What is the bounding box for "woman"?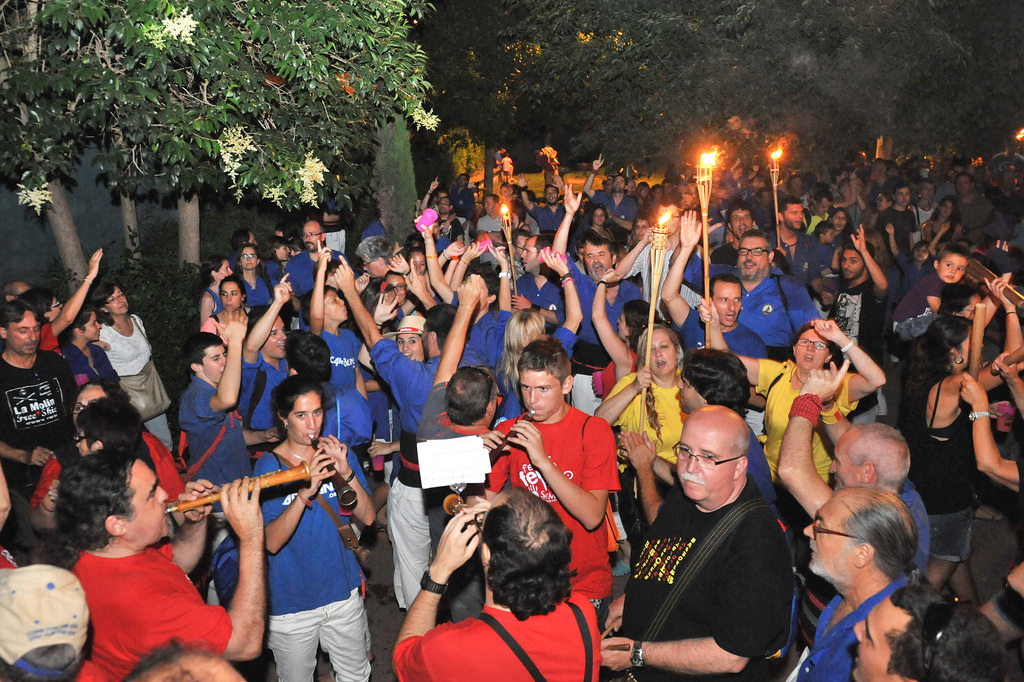
x1=707 y1=301 x2=895 y2=490.
